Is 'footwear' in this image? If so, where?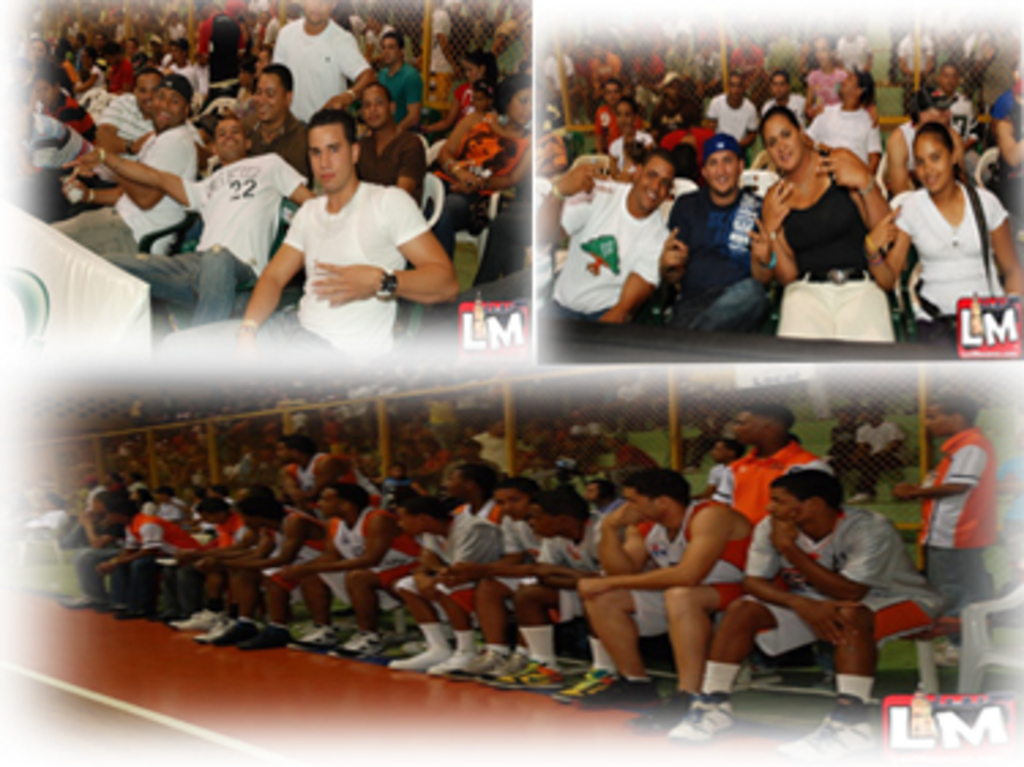
Yes, at bbox=(385, 641, 451, 669).
